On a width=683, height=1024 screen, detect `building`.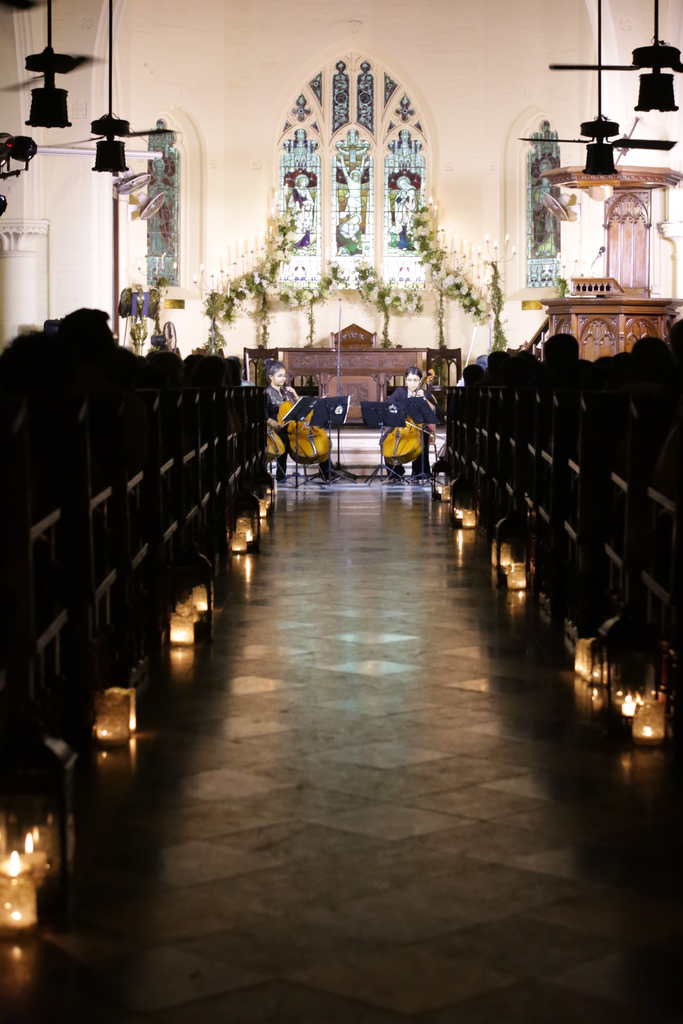
select_region(0, 0, 682, 1023).
